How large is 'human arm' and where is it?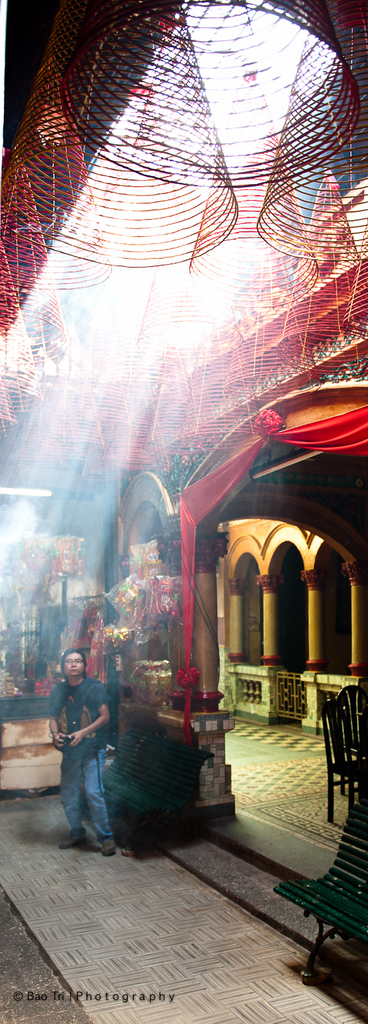
Bounding box: left=40, top=684, right=72, bottom=756.
